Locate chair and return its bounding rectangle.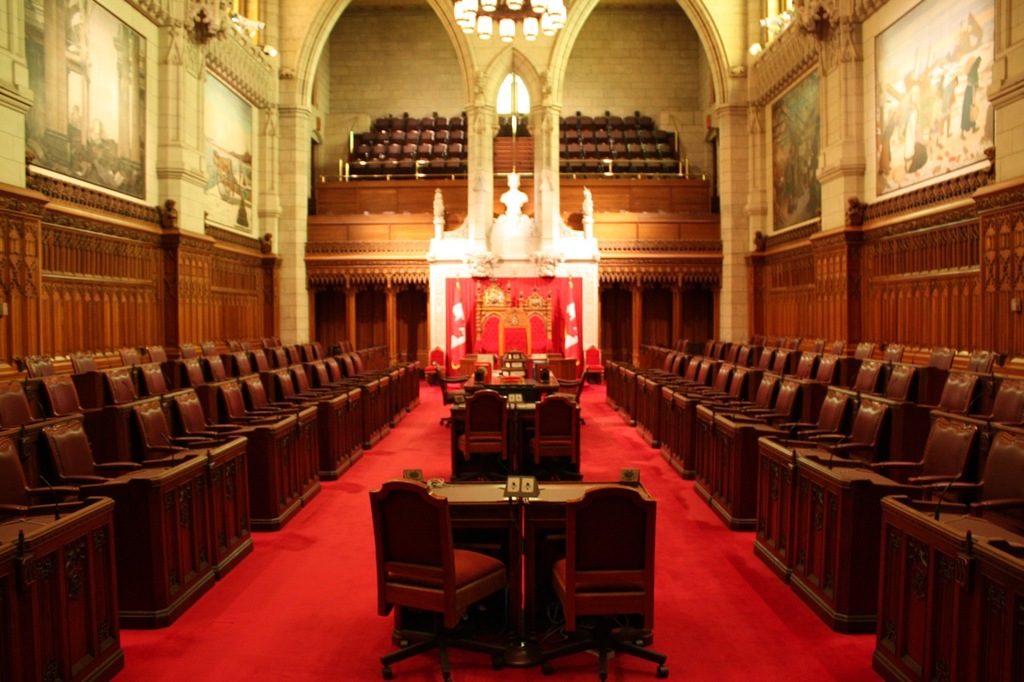
{"x1": 198, "y1": 342, "x2": 215, "y2": 360}.
